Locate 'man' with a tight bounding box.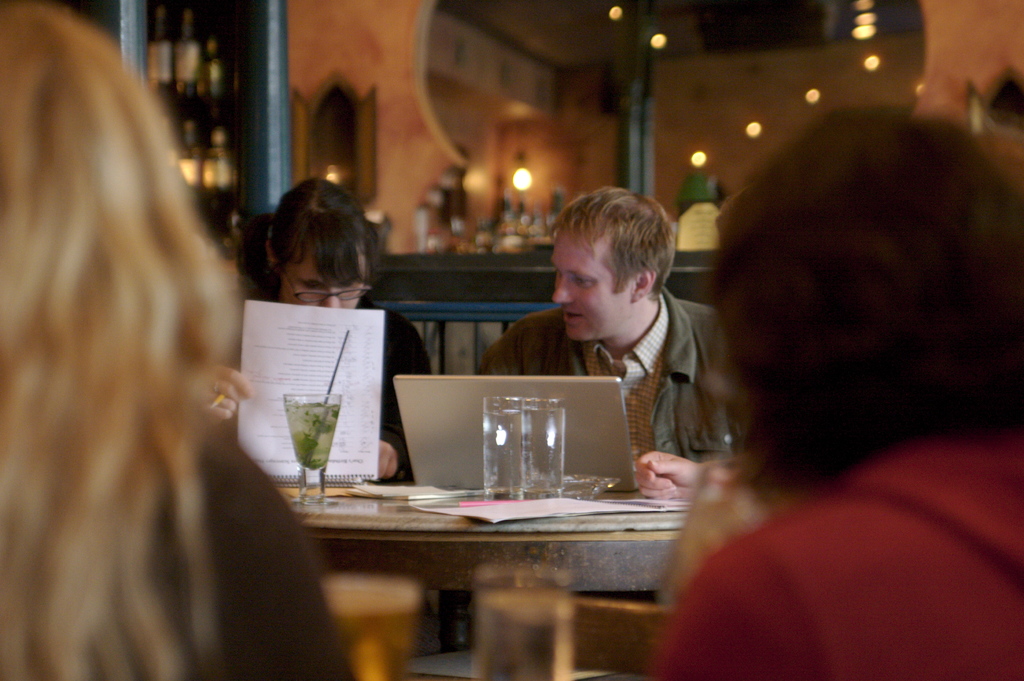
(left=462, top=201, right=760, bottom=454).
